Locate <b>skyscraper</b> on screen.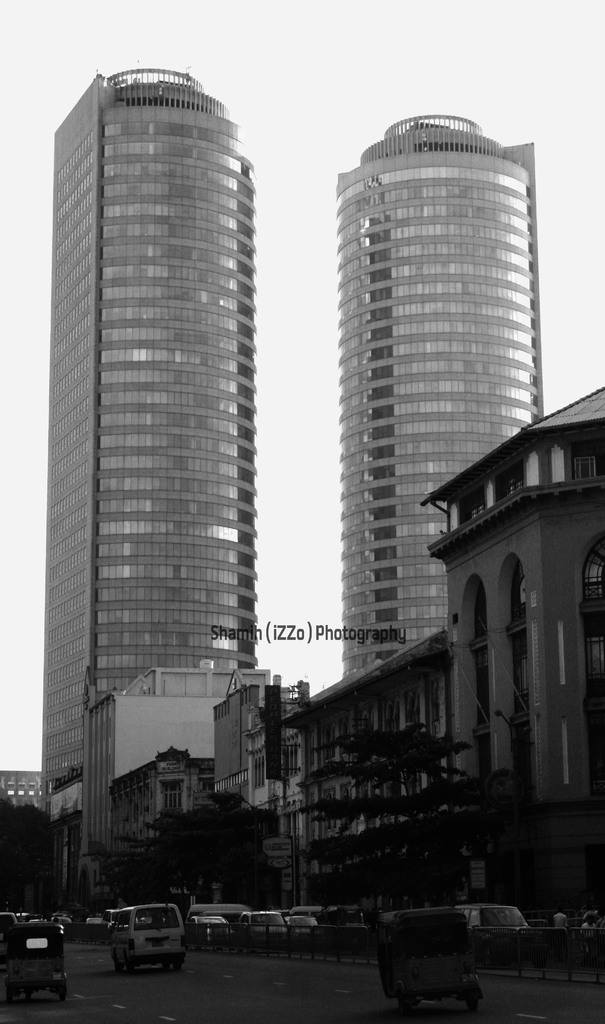
On screen at bbox(39, 63, 258, 841).
